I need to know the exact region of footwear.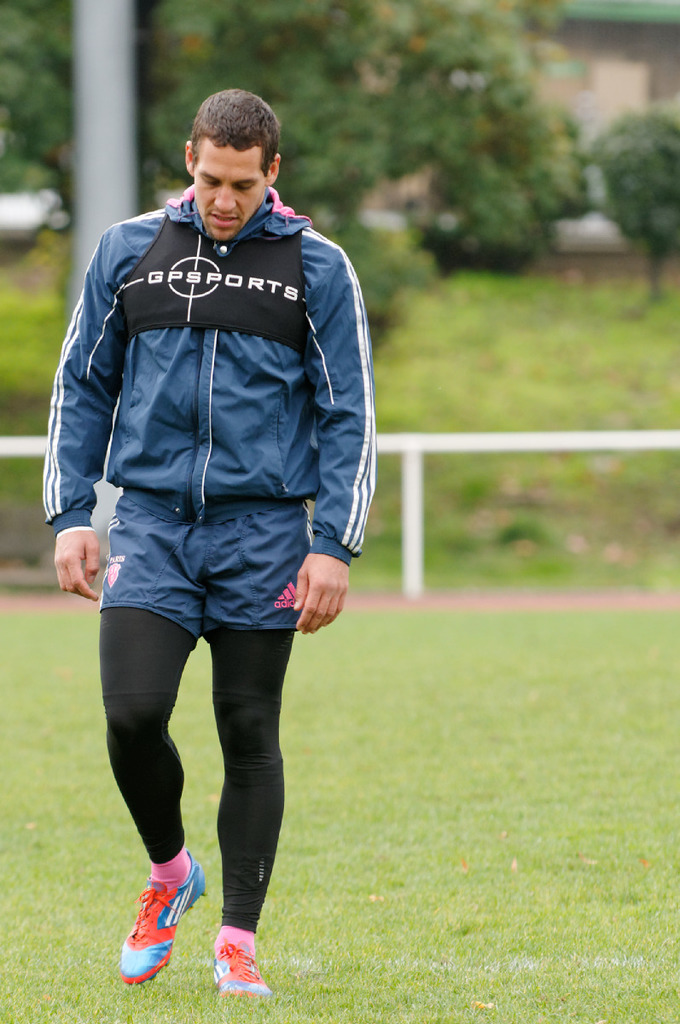
Region: bbox=(113, 878, 185, 986).
